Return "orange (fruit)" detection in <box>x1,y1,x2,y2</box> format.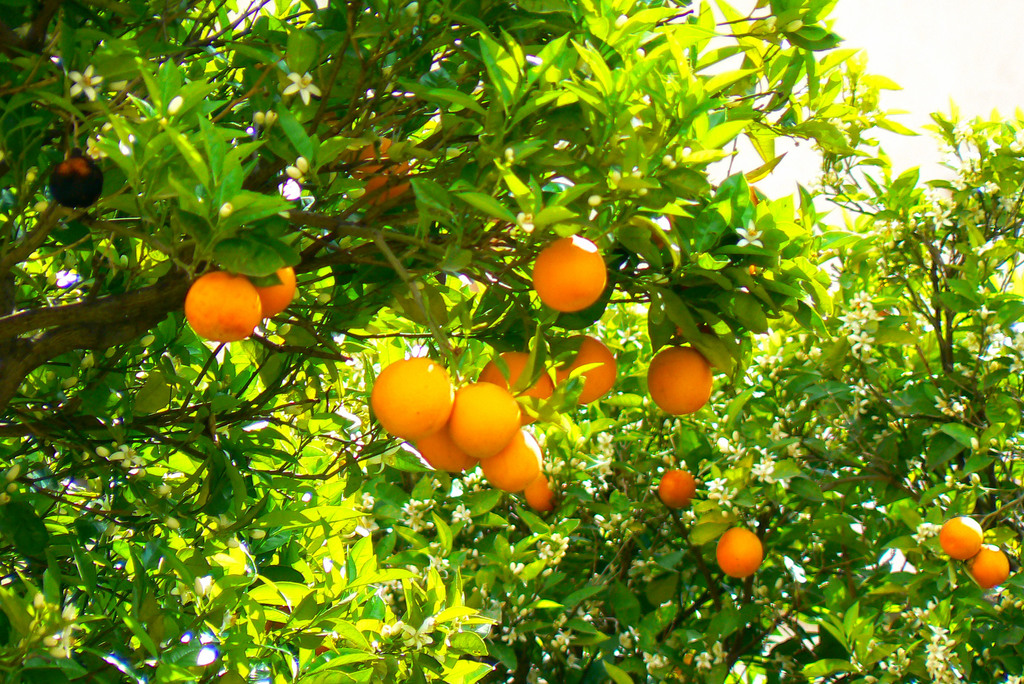
<box>555,333,612,408</box>.
